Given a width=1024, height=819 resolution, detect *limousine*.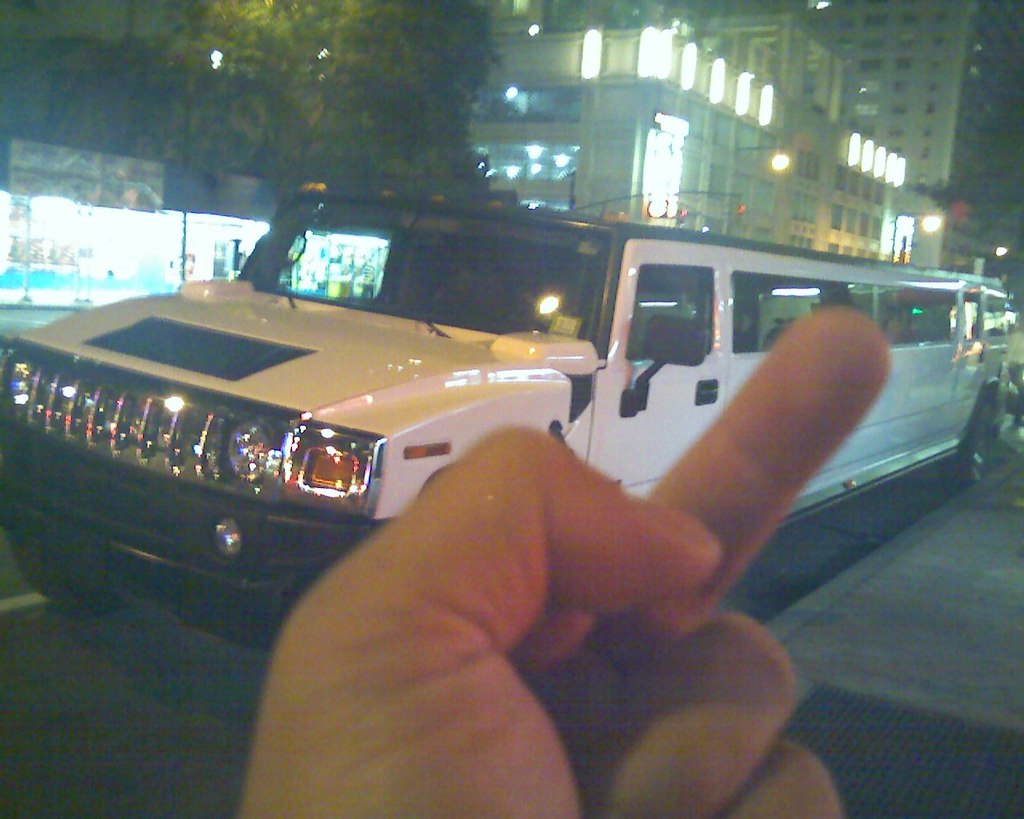
select_region(0, 203, 1007, 619).
